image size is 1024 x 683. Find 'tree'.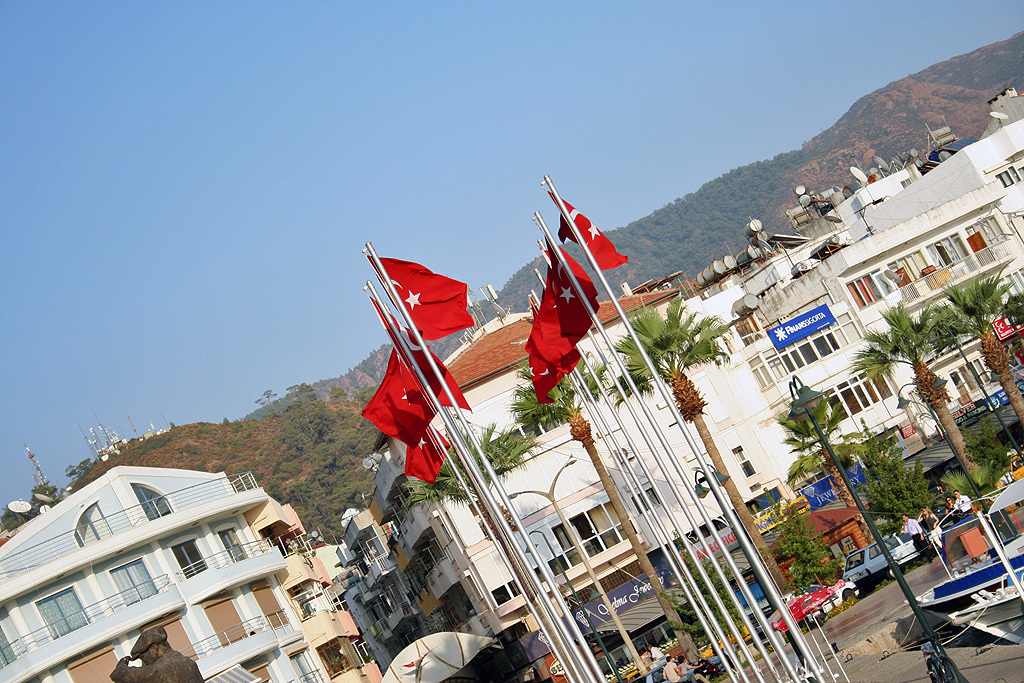
(left=283, top=382, right=316, bottom=402).
